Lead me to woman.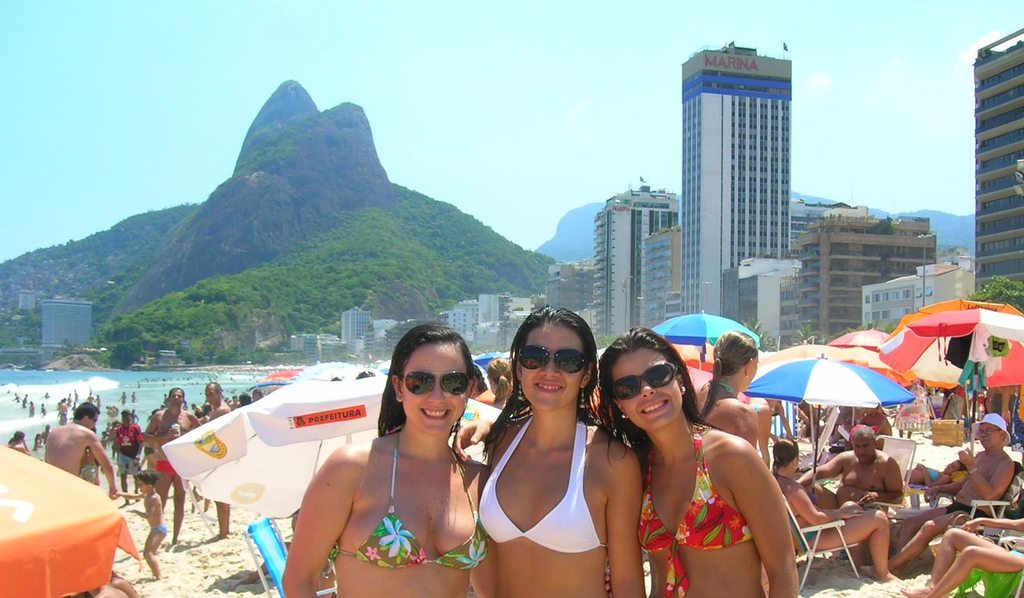
Lead to left=902, top=462, right=964, bottom=488.
